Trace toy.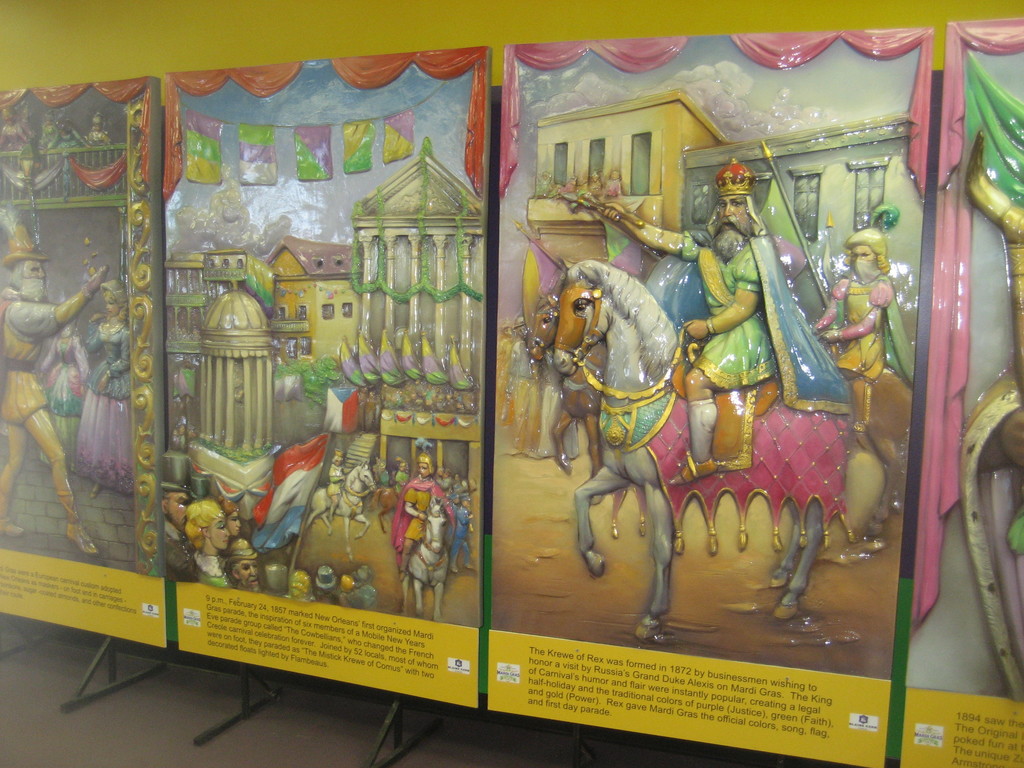
Traced to box(291, 570, 312, 597).
